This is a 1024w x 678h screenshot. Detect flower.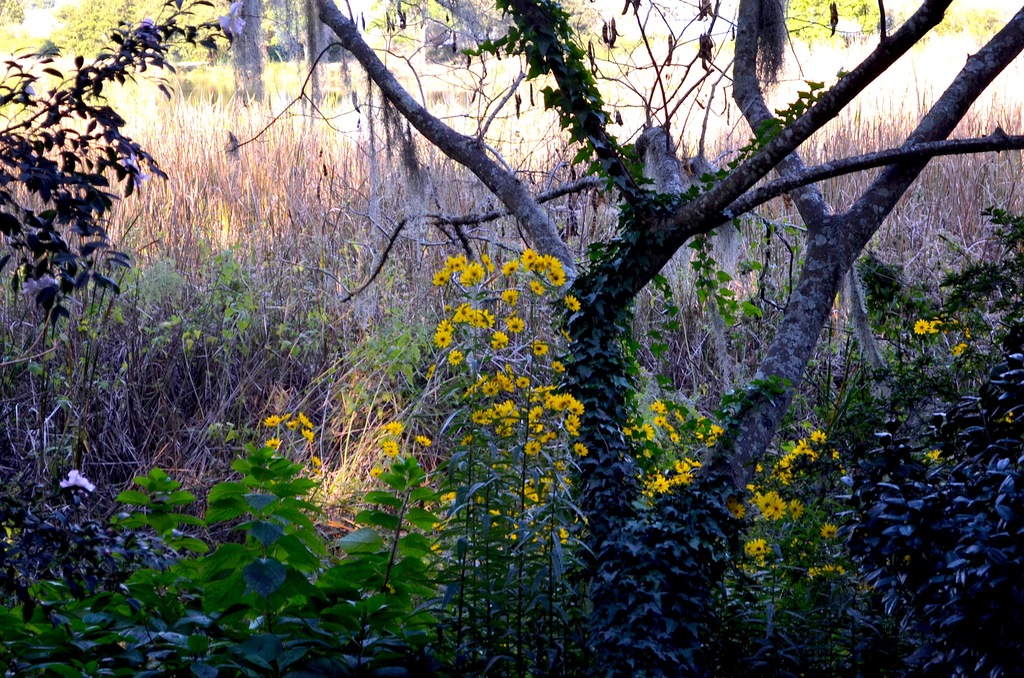
306, 452, 324, 471.
